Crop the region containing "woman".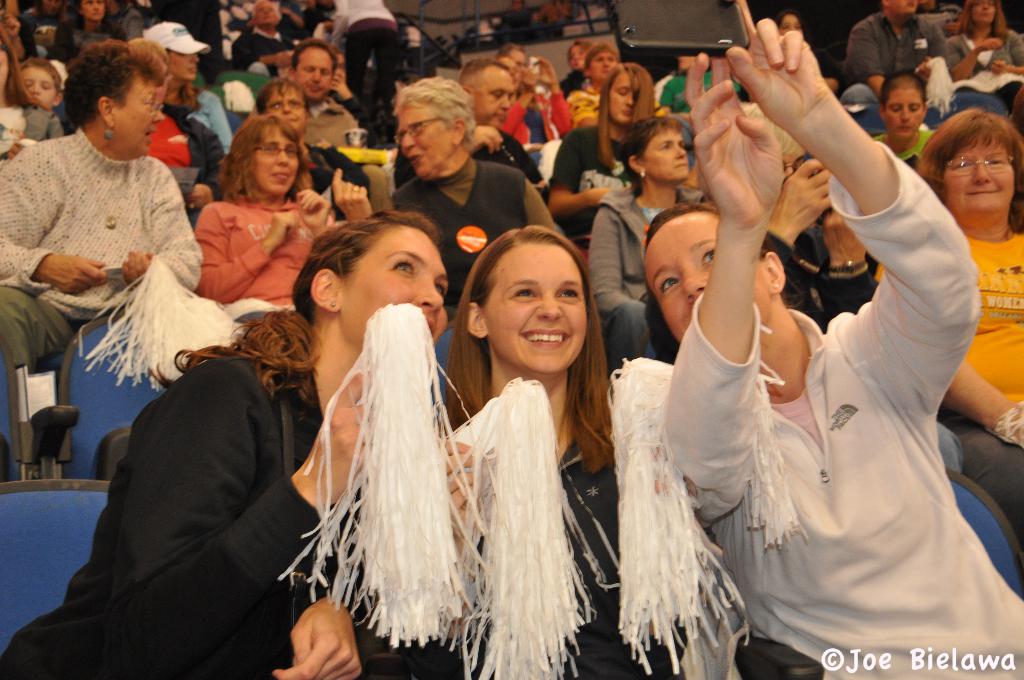
Crop region: select_region(950, 0, 1023, 108).
